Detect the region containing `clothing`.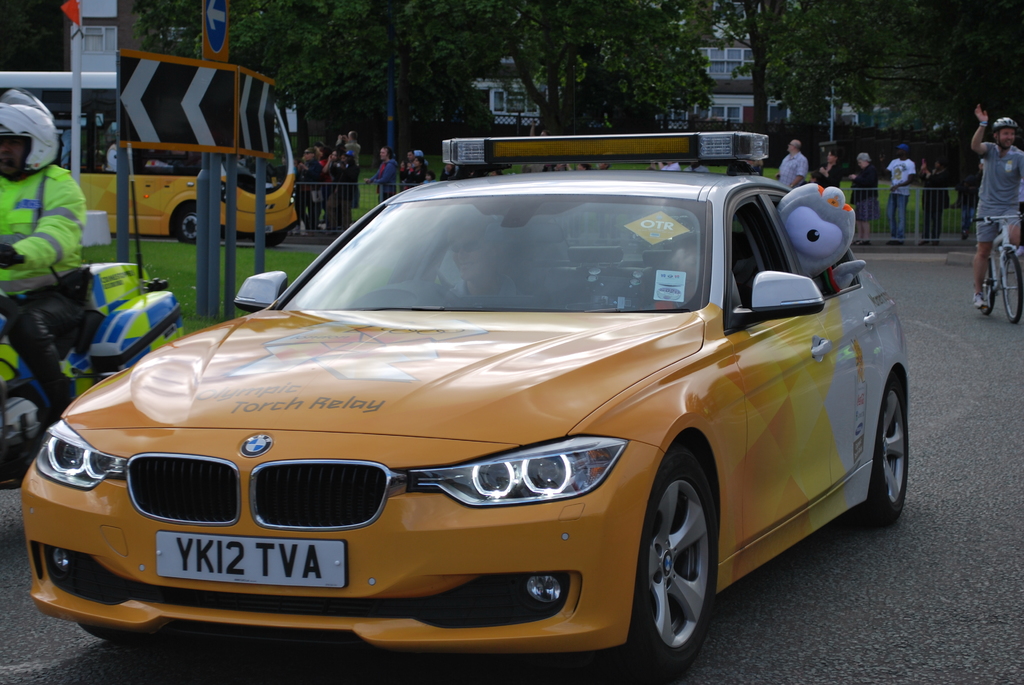
<box>819,160,842,189</box>.
